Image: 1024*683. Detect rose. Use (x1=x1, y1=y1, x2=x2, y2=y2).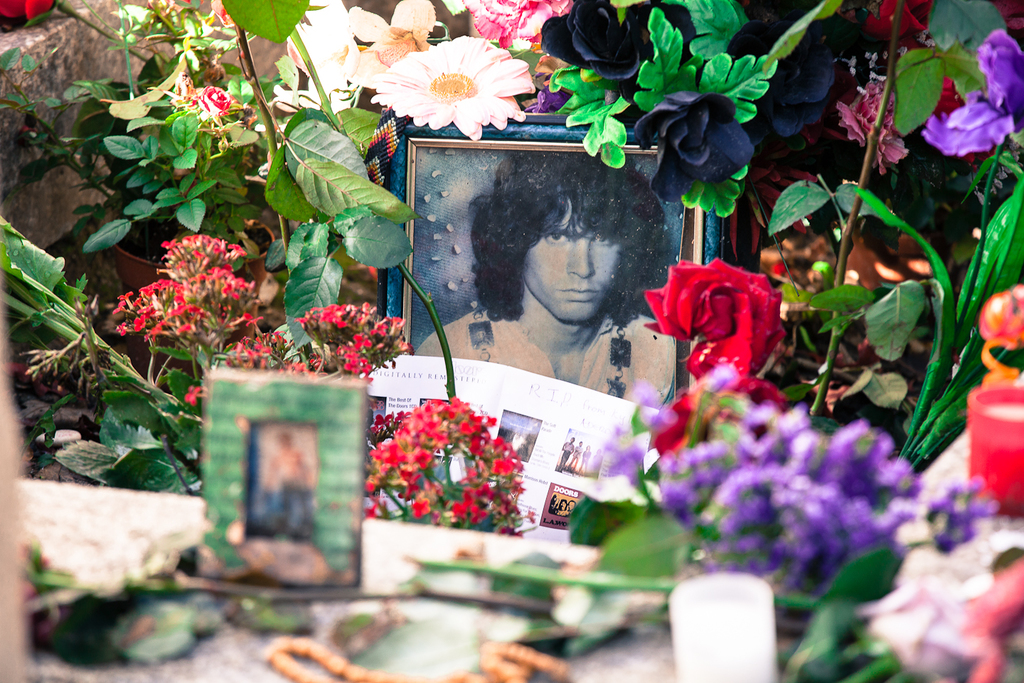
(x1=0, y1=0, x2=60, y2=25).
